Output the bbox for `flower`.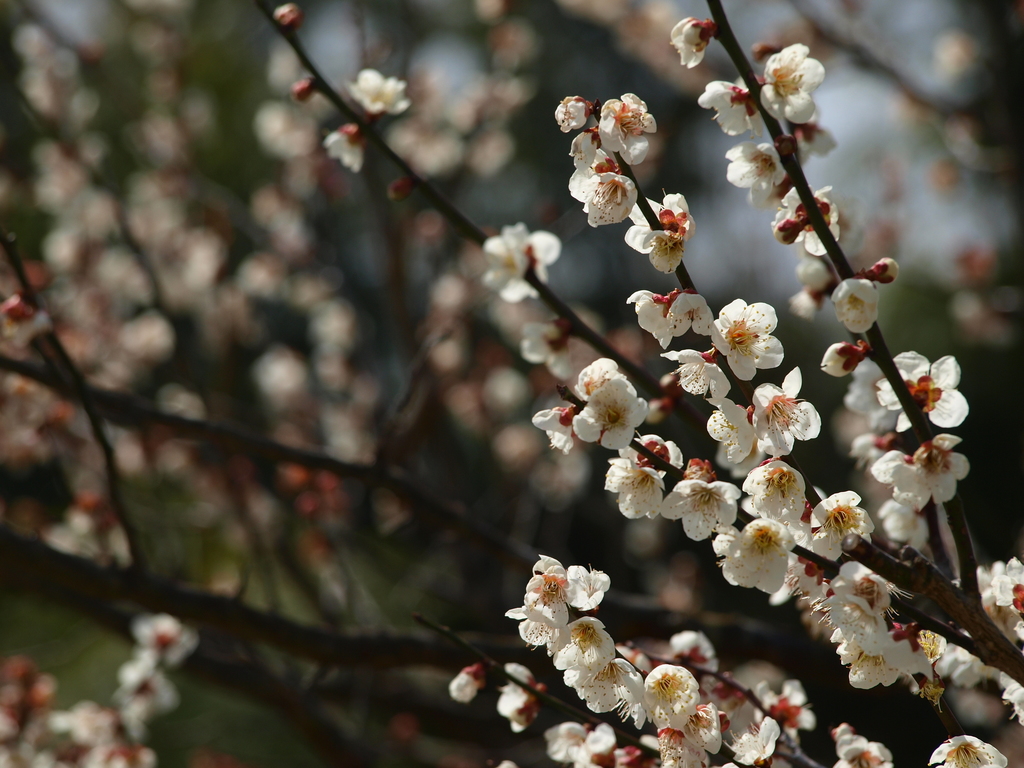
bbox=(349, 69, 413, 111).
